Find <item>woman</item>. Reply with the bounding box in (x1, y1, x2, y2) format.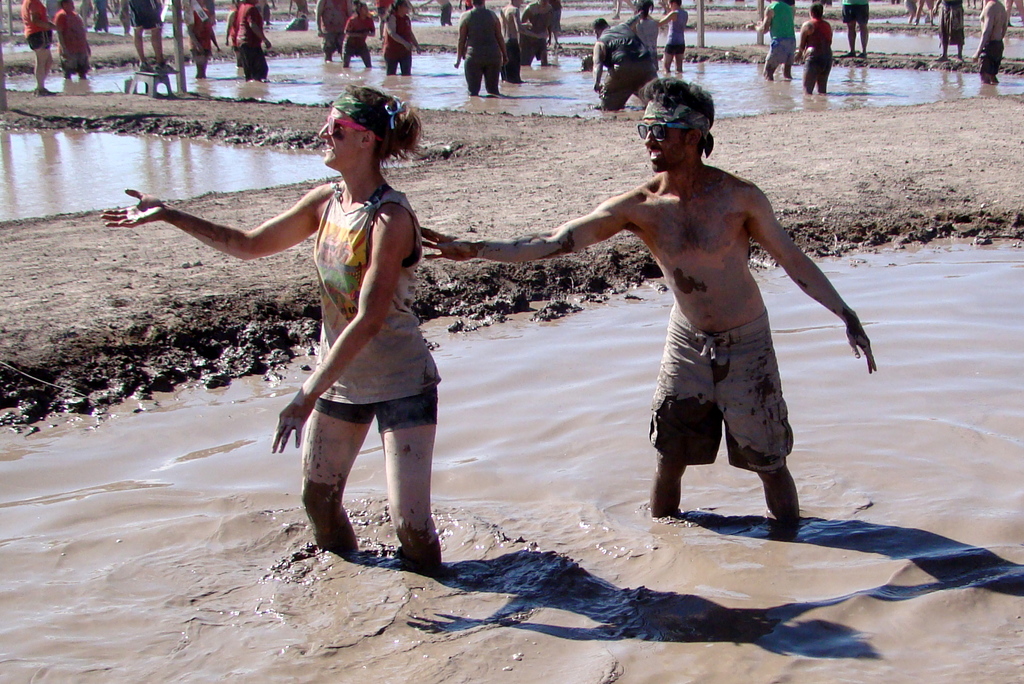
(170, 104, 483, 596).
